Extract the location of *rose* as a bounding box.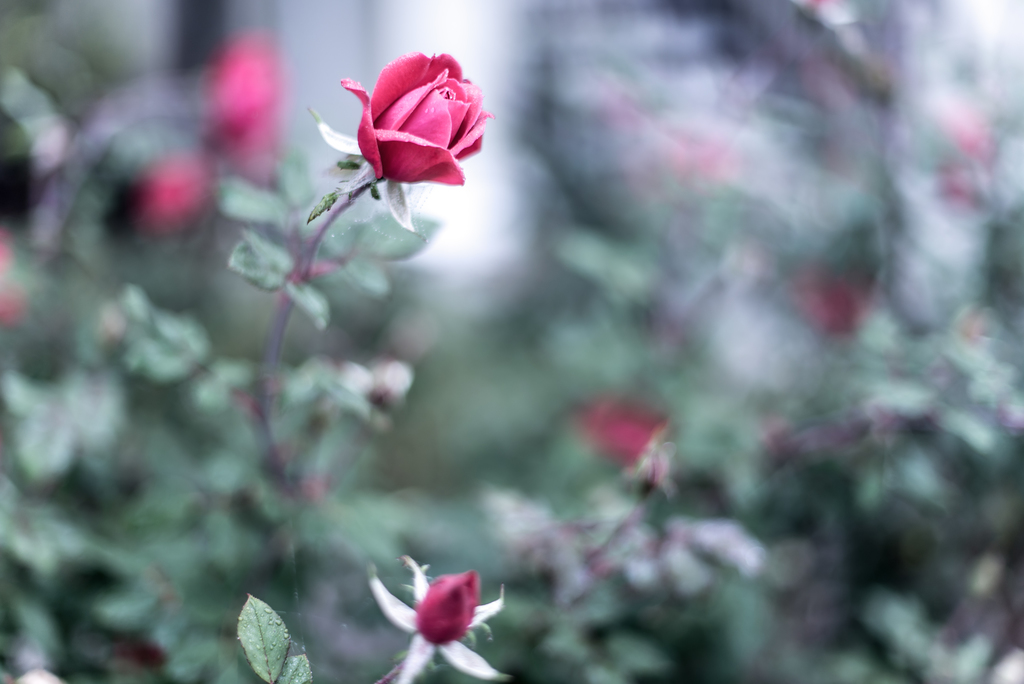
detection(340, 50, 493, 185).
